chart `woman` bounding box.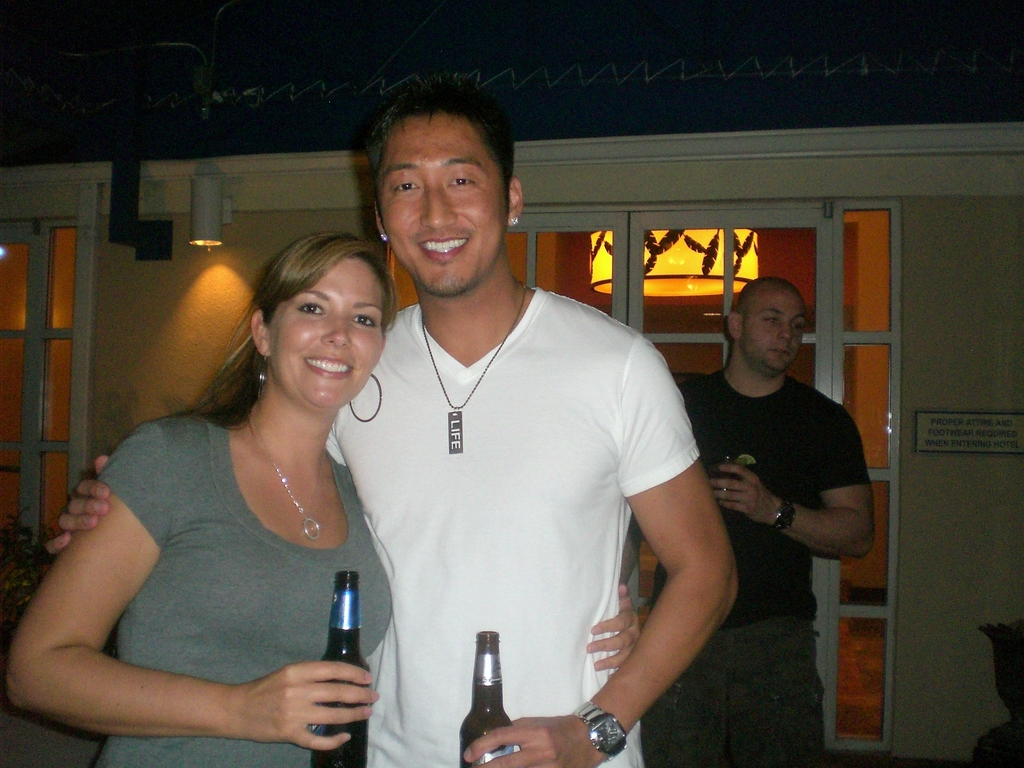
Charted: [7, 224, 653, 767].
